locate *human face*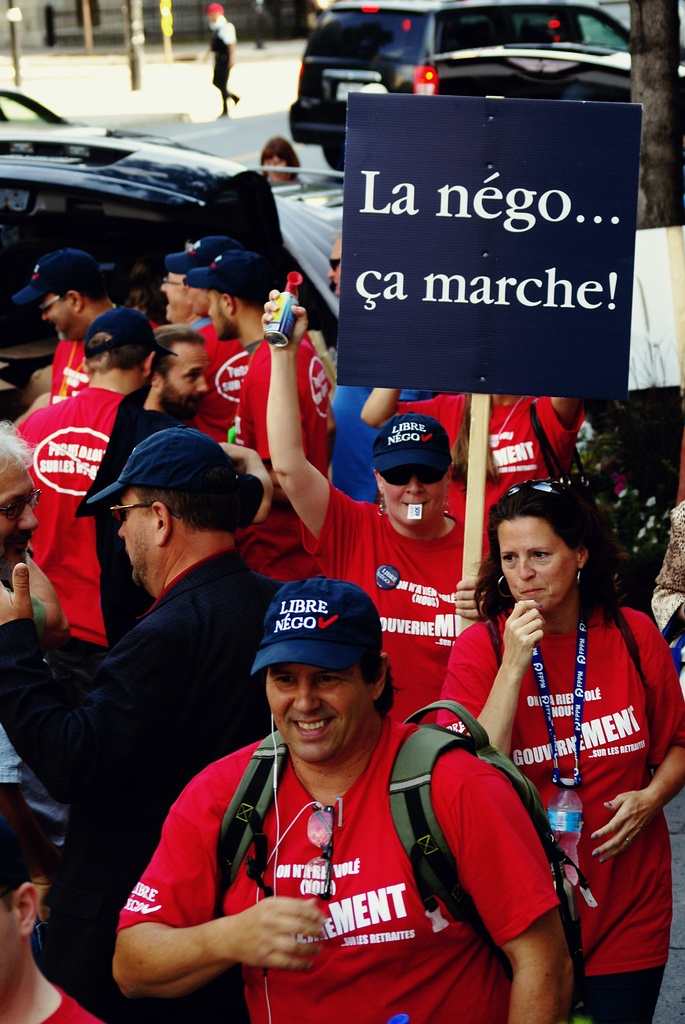
bbox=[209, 291, 219, 349]
